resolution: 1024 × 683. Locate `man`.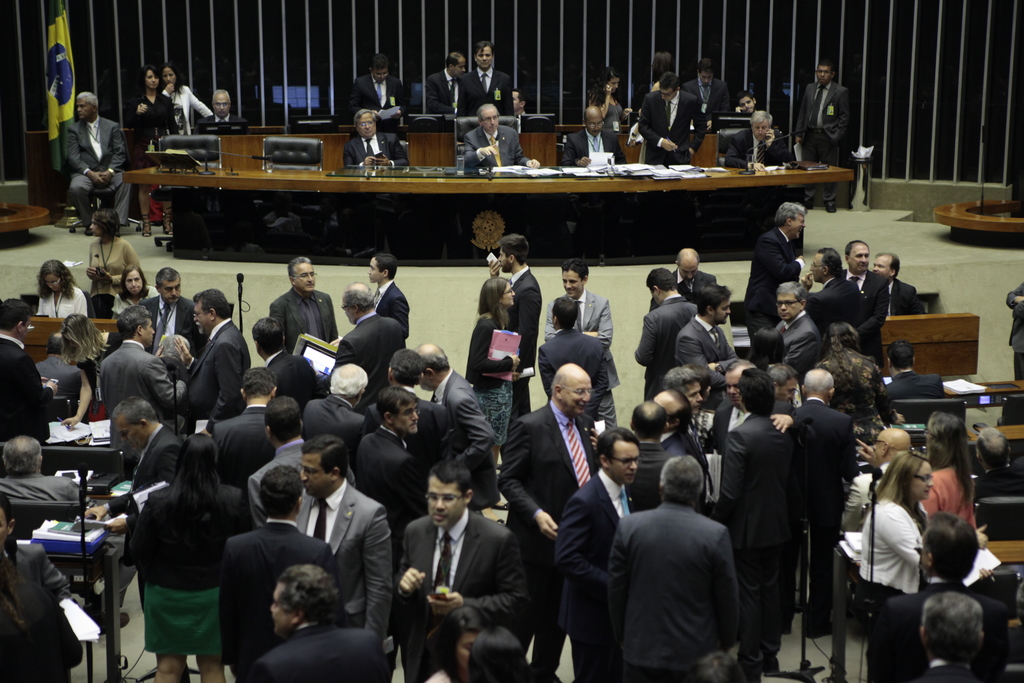
box(463, 106, 541, 169).
